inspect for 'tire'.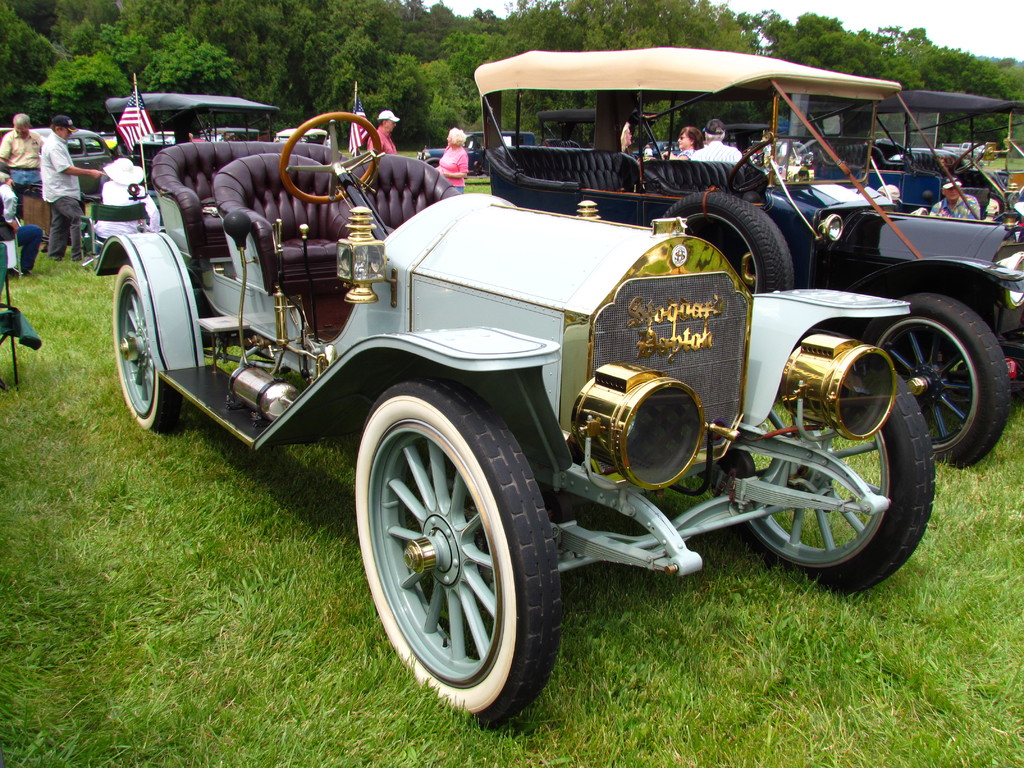
Inspection: {"left": 721, "top": 345, "right": 938, "bottom": 599}.
